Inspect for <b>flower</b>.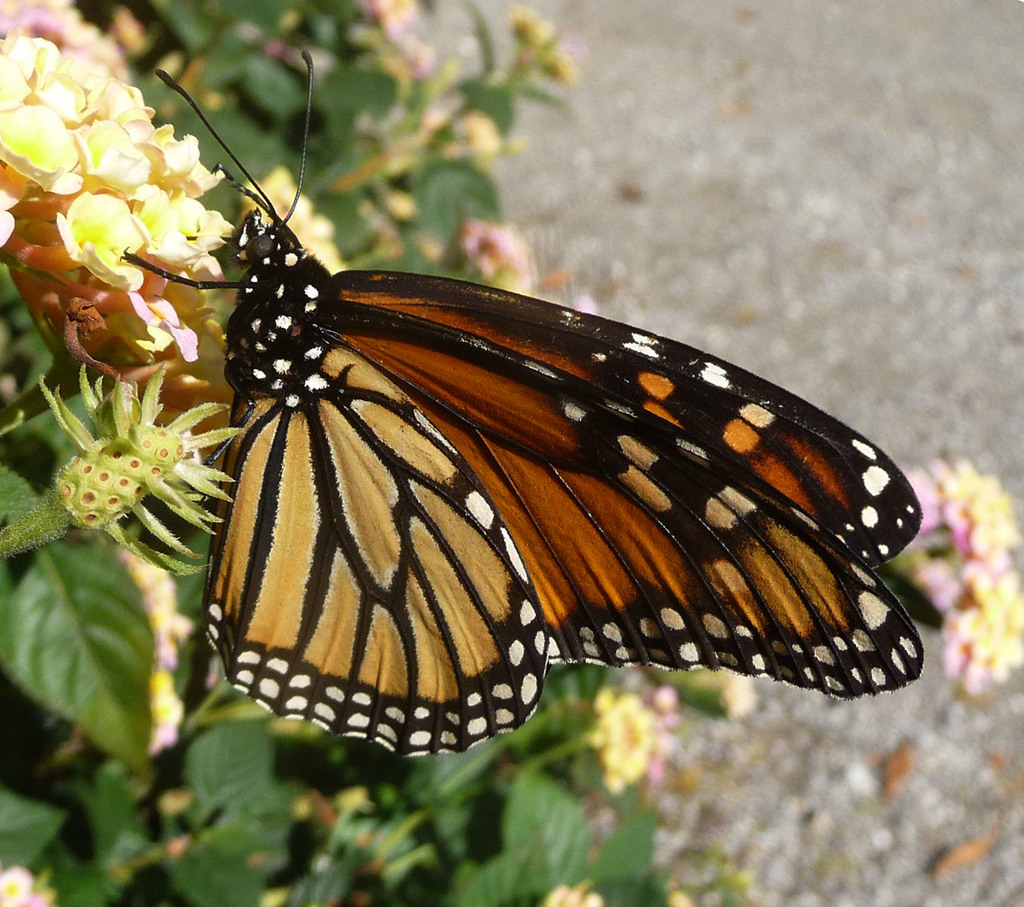
Inspection: left=589, top=687, right=657, bottom=792.
